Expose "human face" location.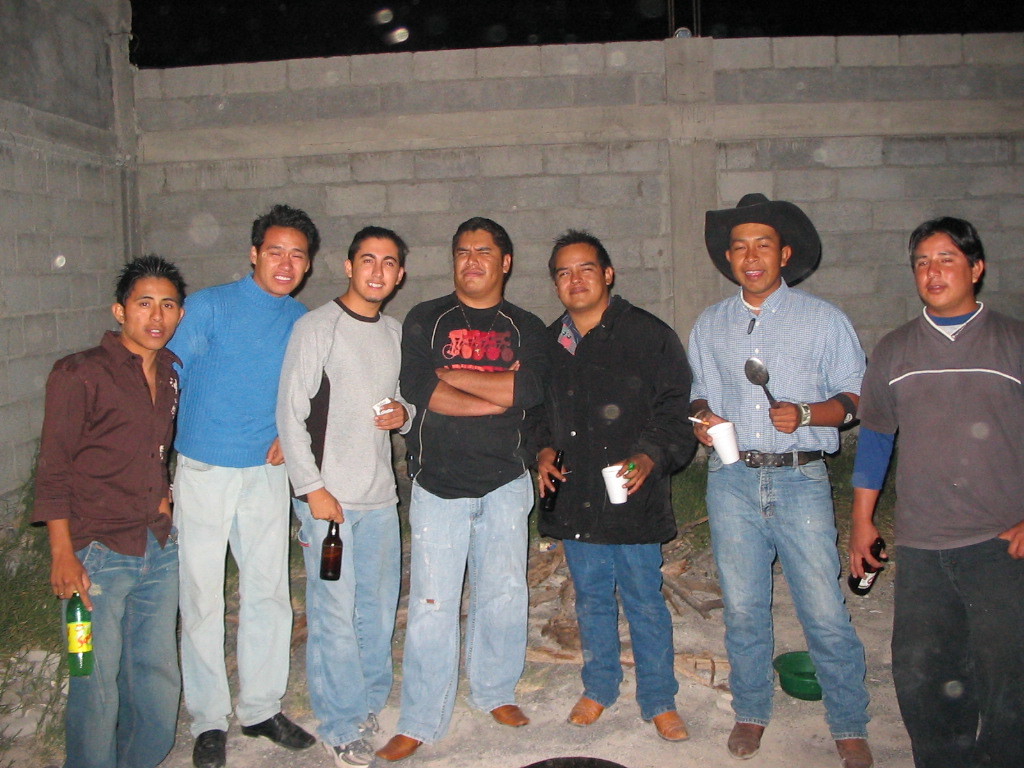
Exposed at 725 221 782 292.
